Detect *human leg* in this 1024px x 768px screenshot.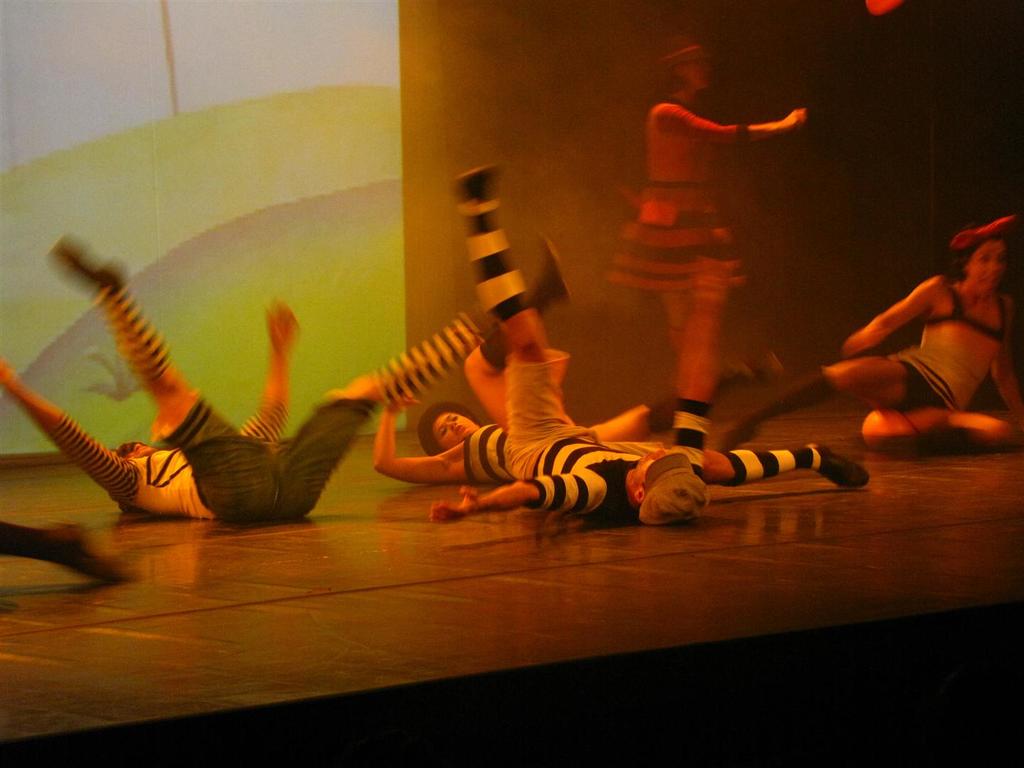
Detection: pyautogui.locateOnScreen(717, 356, 894, 441).
